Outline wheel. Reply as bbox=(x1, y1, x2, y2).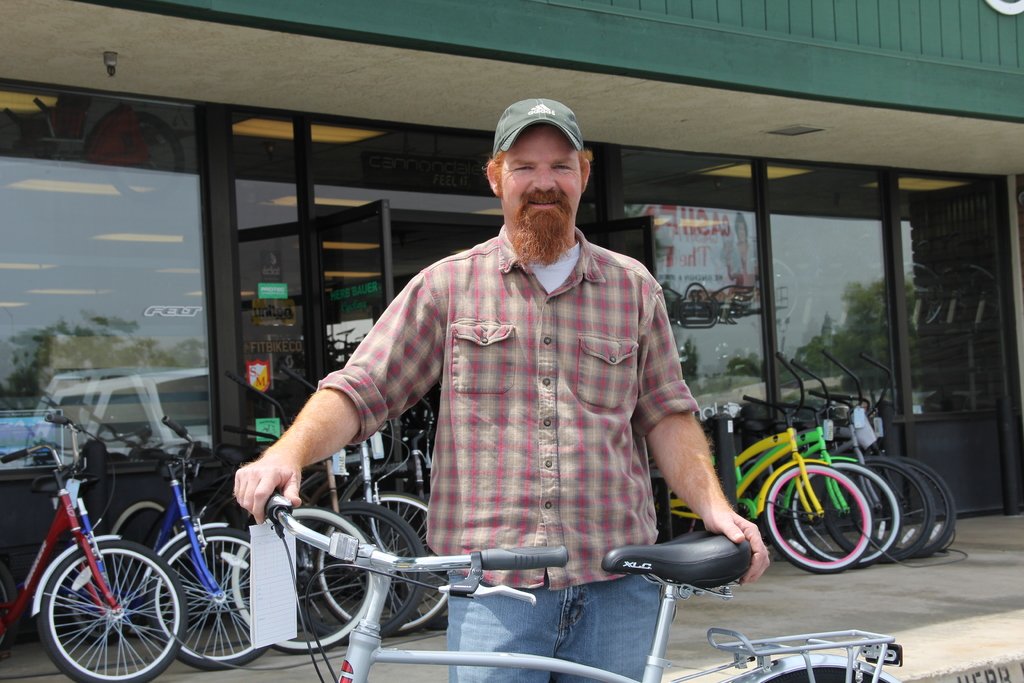
bbox=(146, 527, 271, 672).
